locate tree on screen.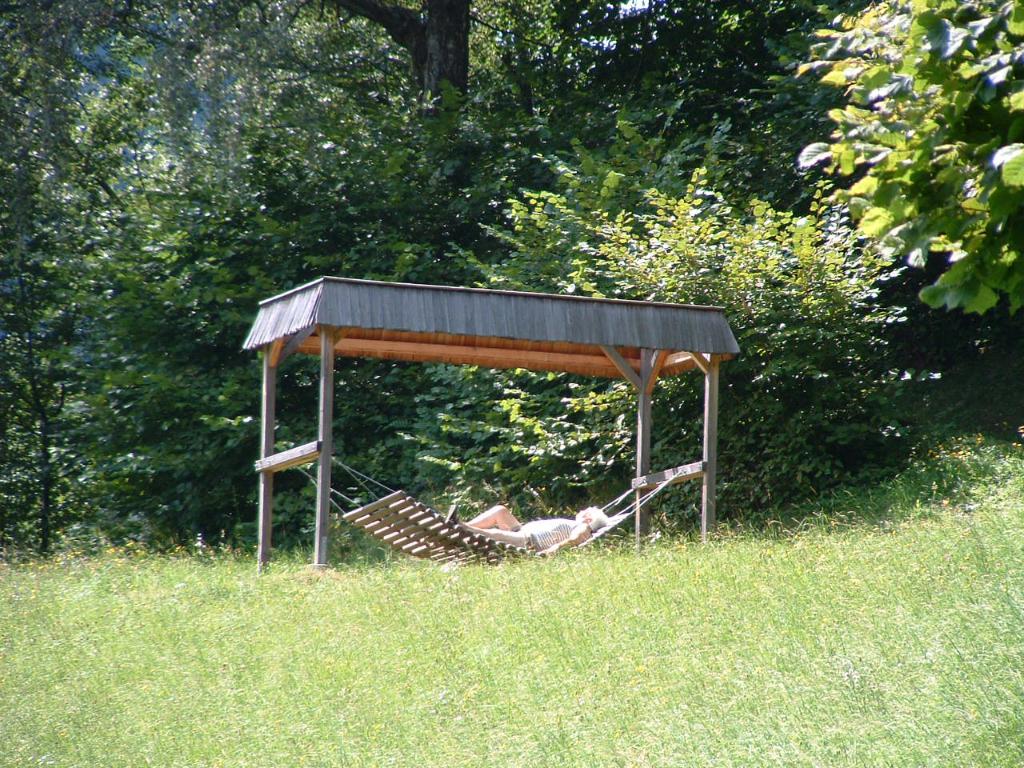
On screen at region(380, 106, 950, 512).
